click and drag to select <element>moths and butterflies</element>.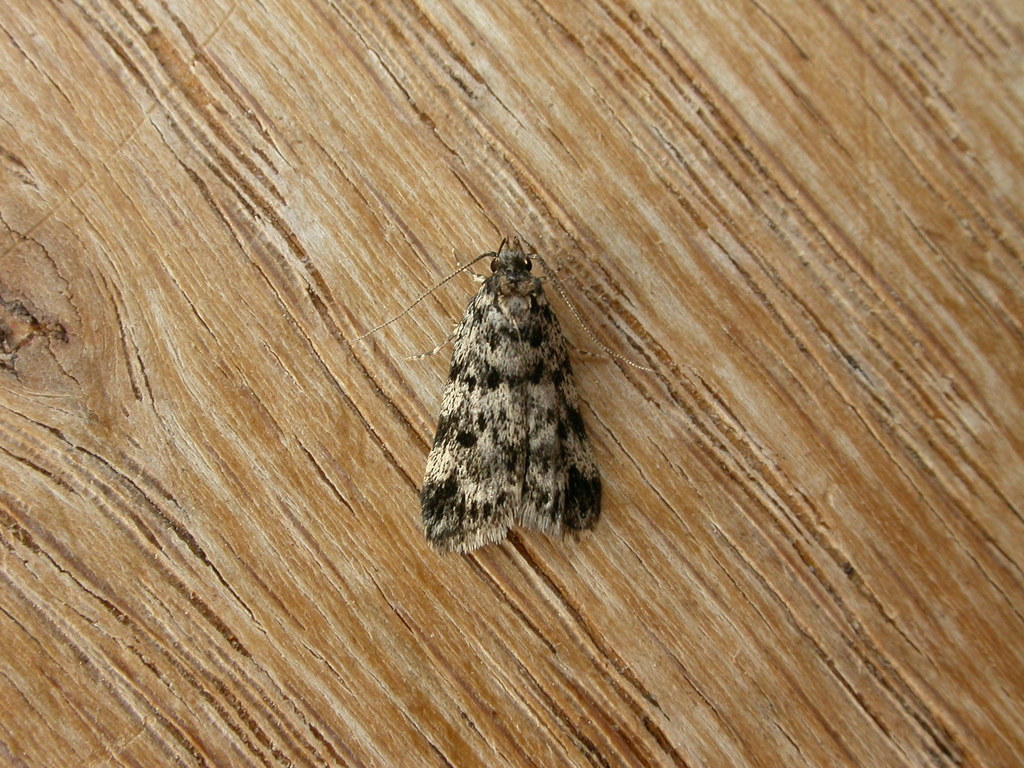
Selection: 352, 234, 664, 552.
